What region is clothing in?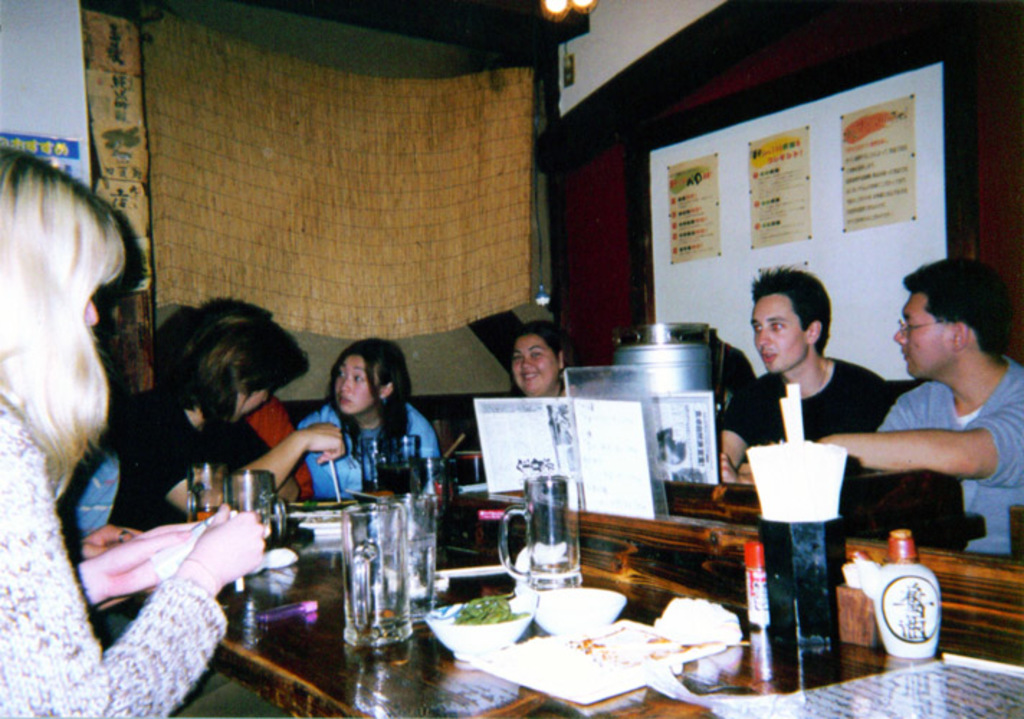
box(288, 398, 442, 492).
